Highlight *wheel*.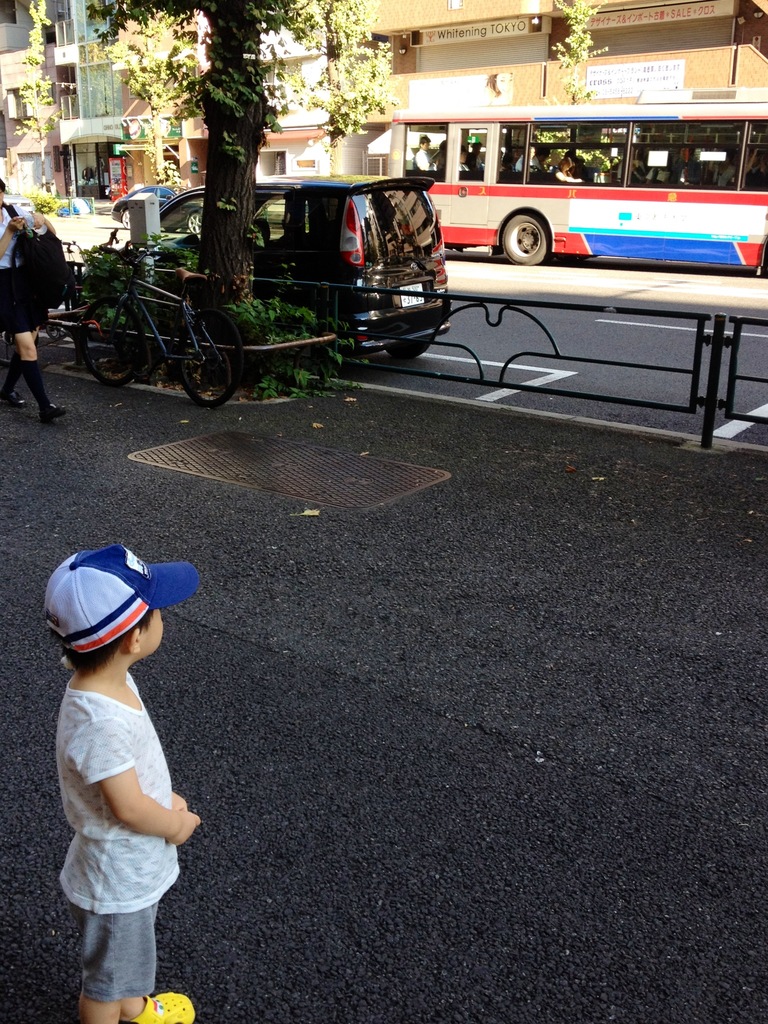
Highlighted region: detection(387, 339, 430, 360).
